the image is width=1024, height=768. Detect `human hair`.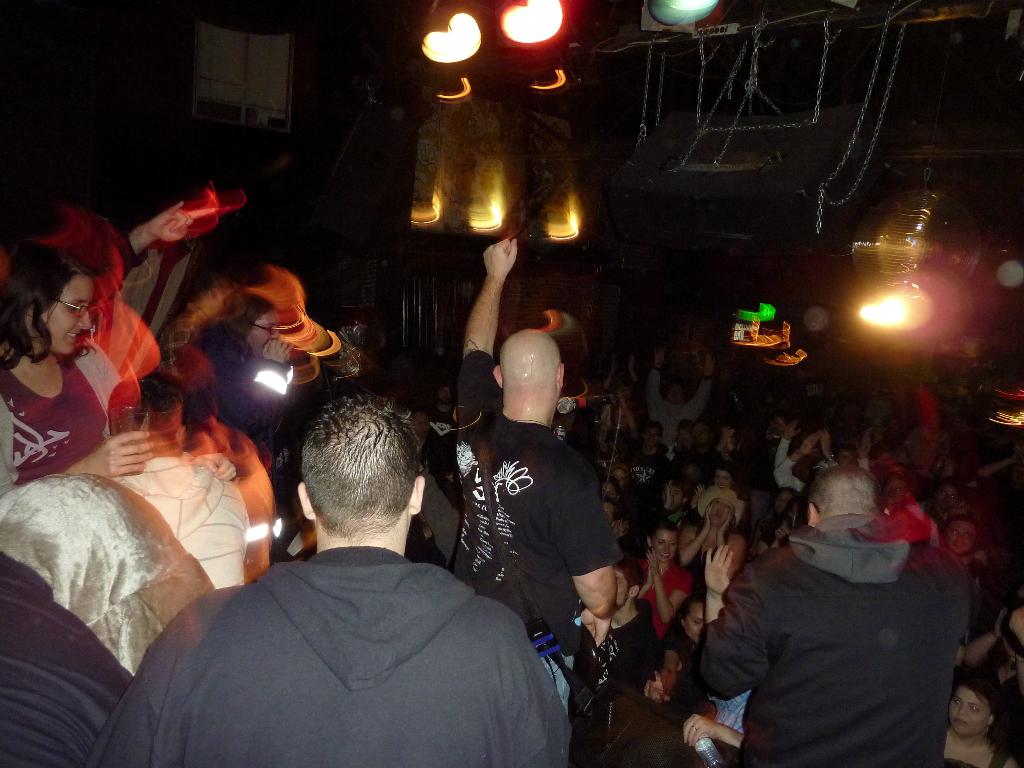
Detection: 600,477,619,494.
